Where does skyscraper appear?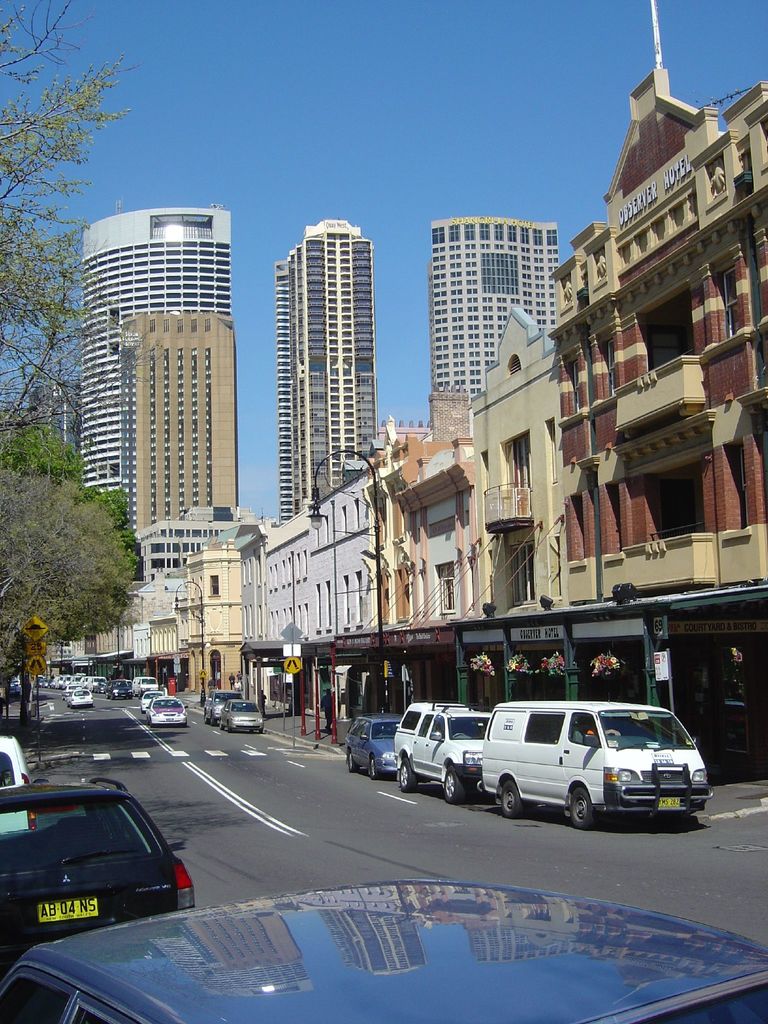
Appears at l=60, t=186, r=252, b=575.
